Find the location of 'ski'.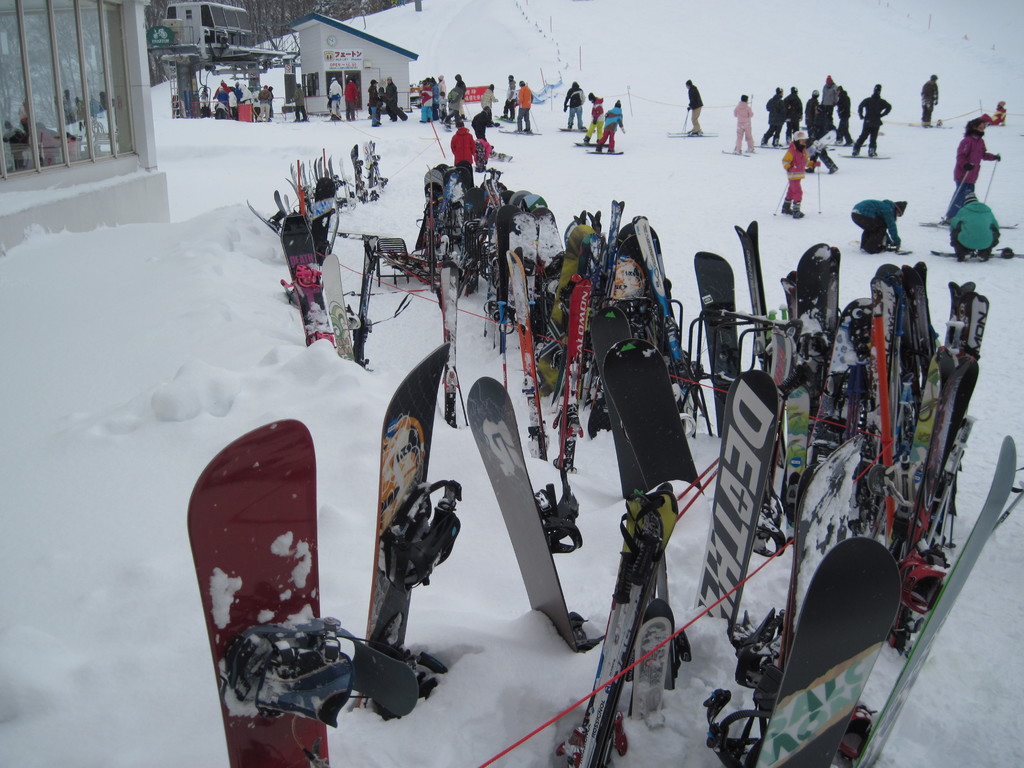
Location: <region>858, 435, 1022, 767</region>.
